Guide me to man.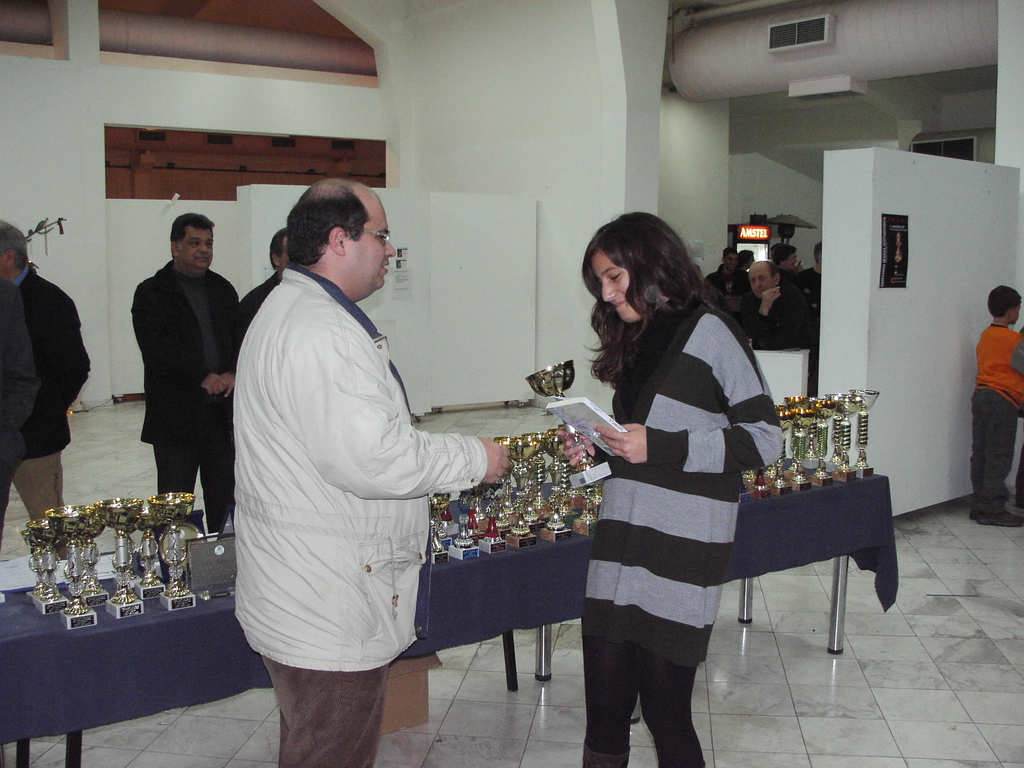
Guidance: bbox=[115, 215, 239, 516].
